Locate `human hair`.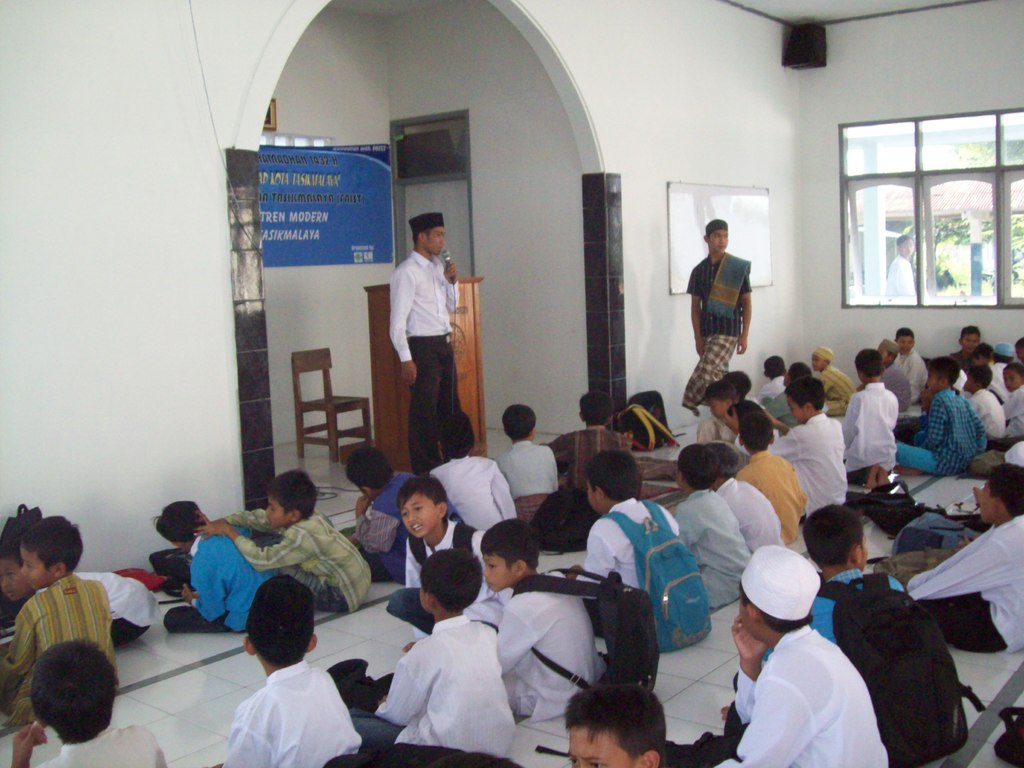
Bounding box: rect(850, 344, 884, 380).
